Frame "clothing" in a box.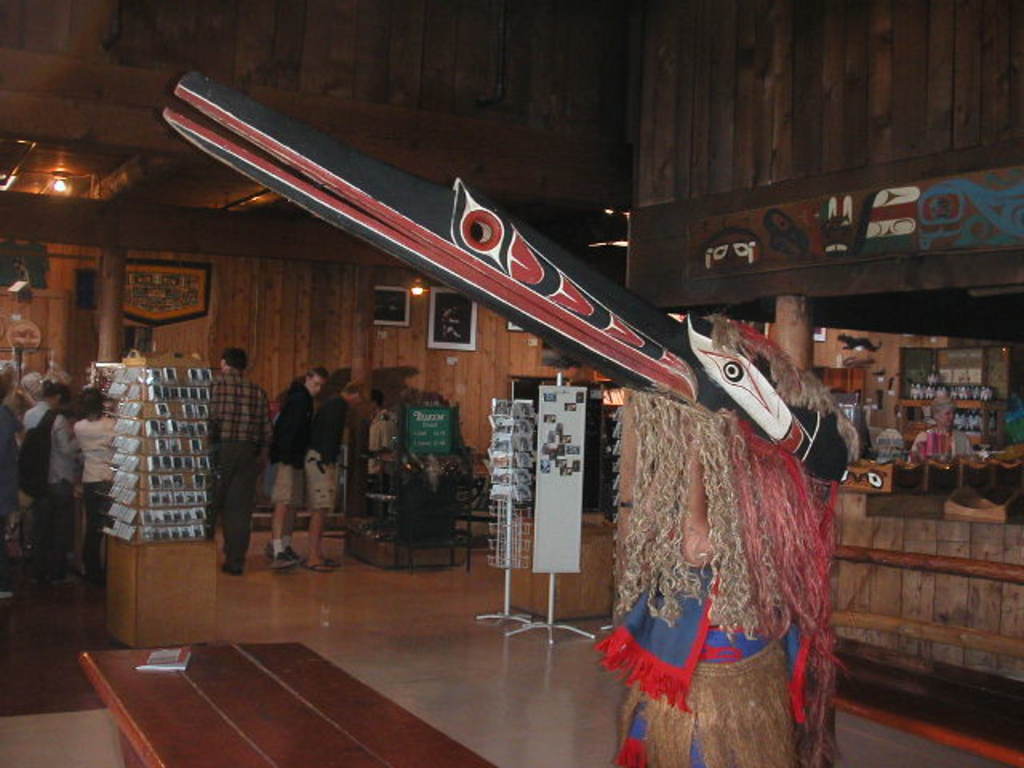
306,403,352,512.
